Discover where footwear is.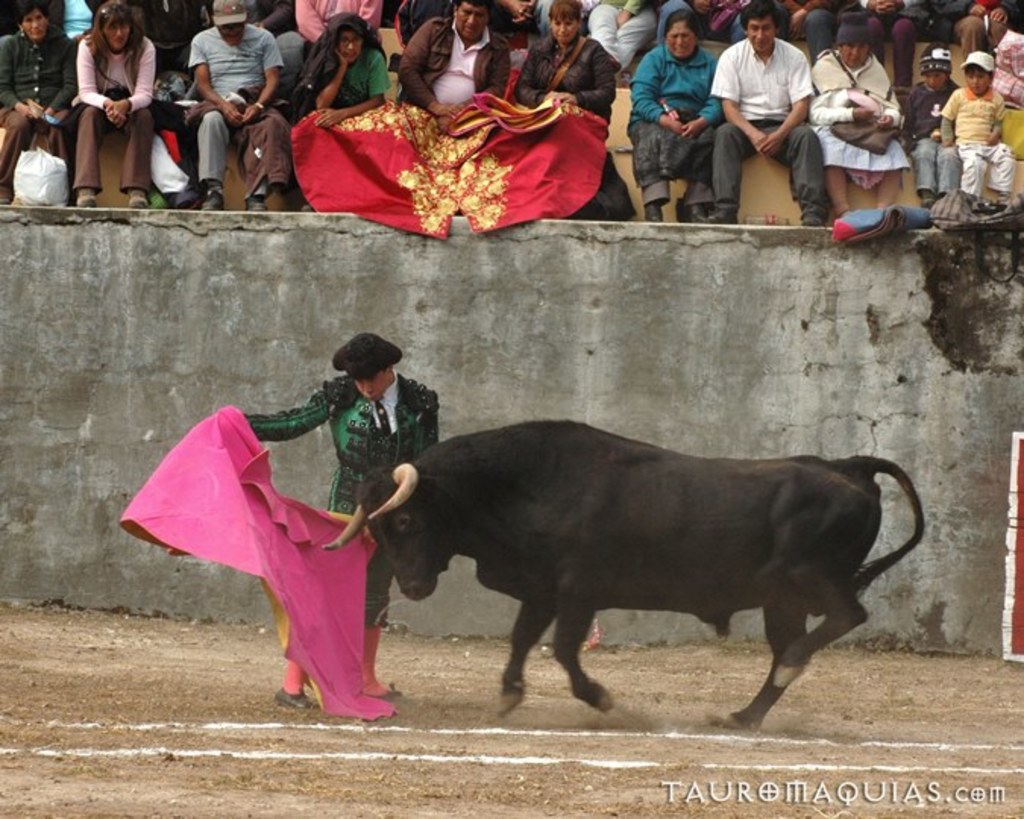
Discovered at <region>276, 689, 314, 713</region>.
